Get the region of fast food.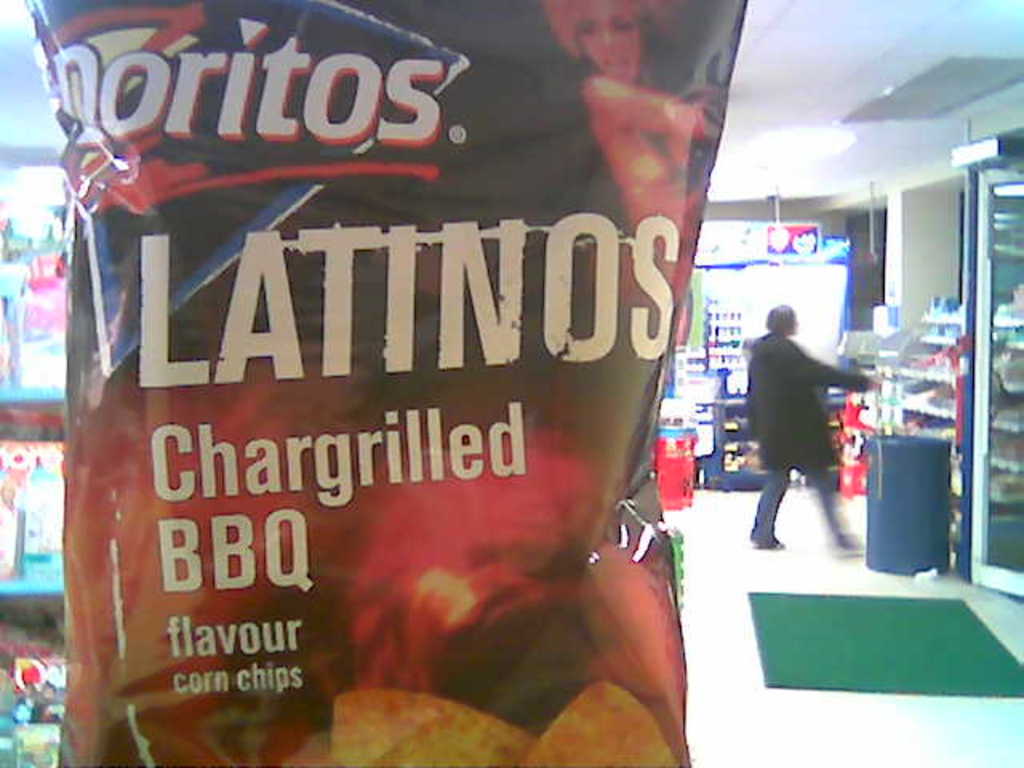
pyautogui.locateOnScreen(526, 675, 678, 766).
